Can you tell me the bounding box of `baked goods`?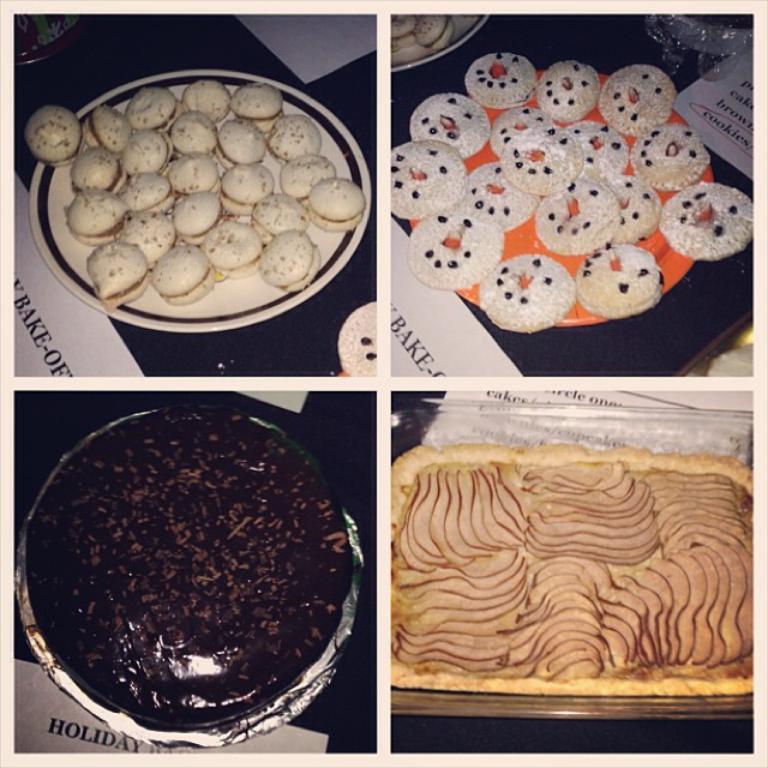
[left=25, top=407, right=376, bottom=734].
